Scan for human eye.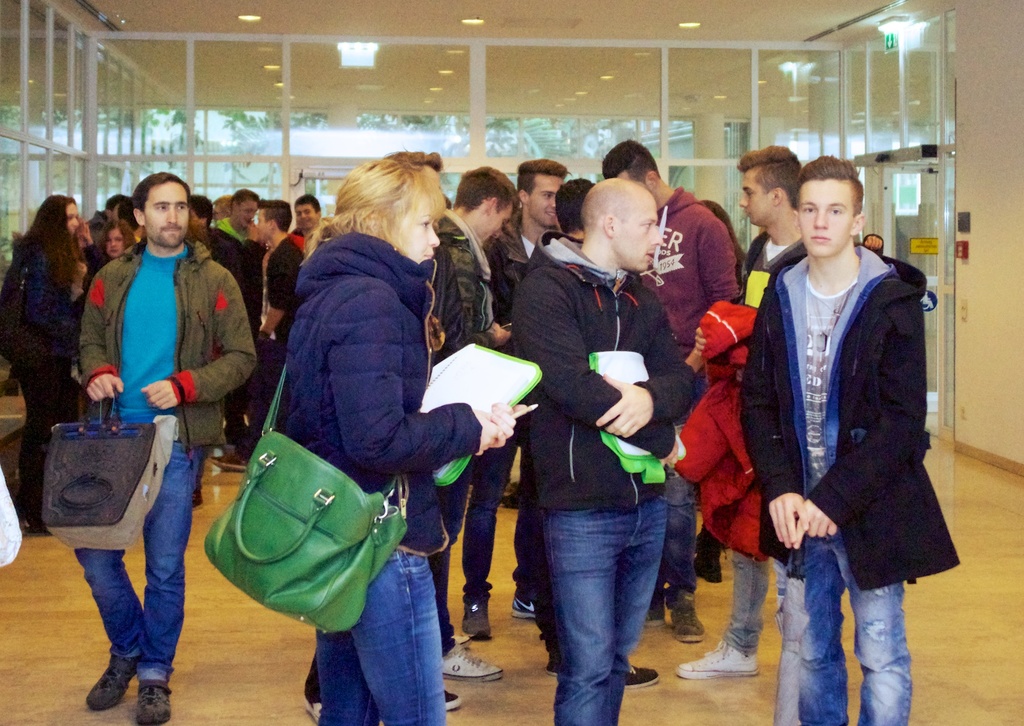
Scan result: (x1=745, y1=189, x2=753, y2=198).
